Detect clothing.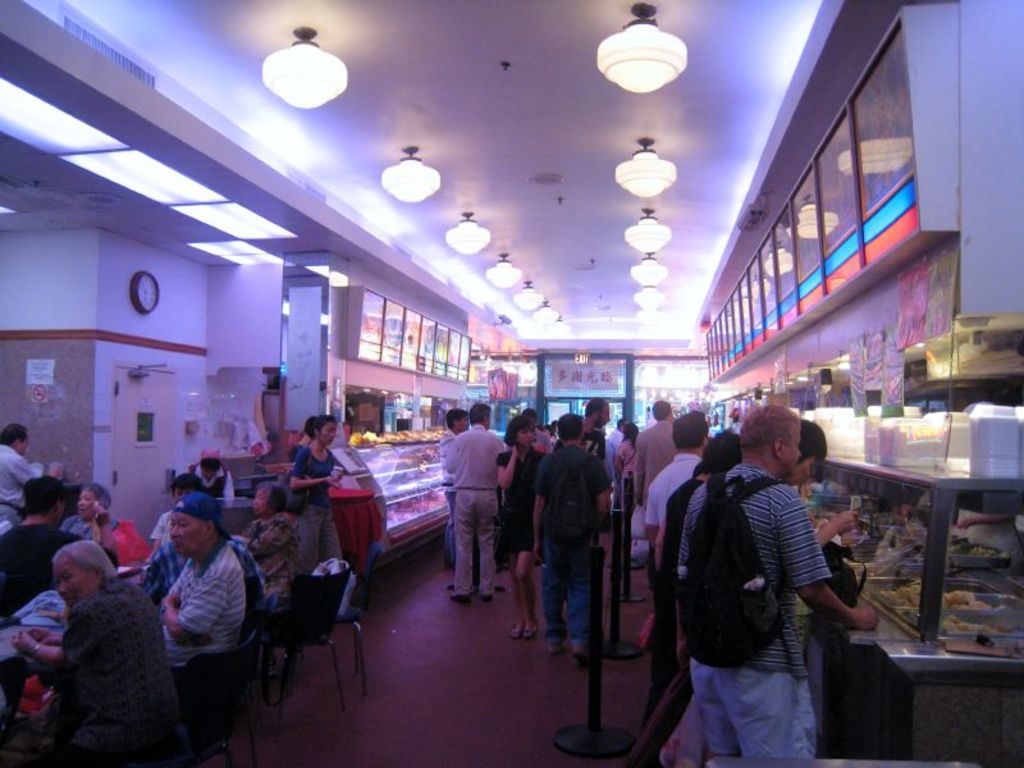
Detected at Rect(680, 466, 818, 644).
